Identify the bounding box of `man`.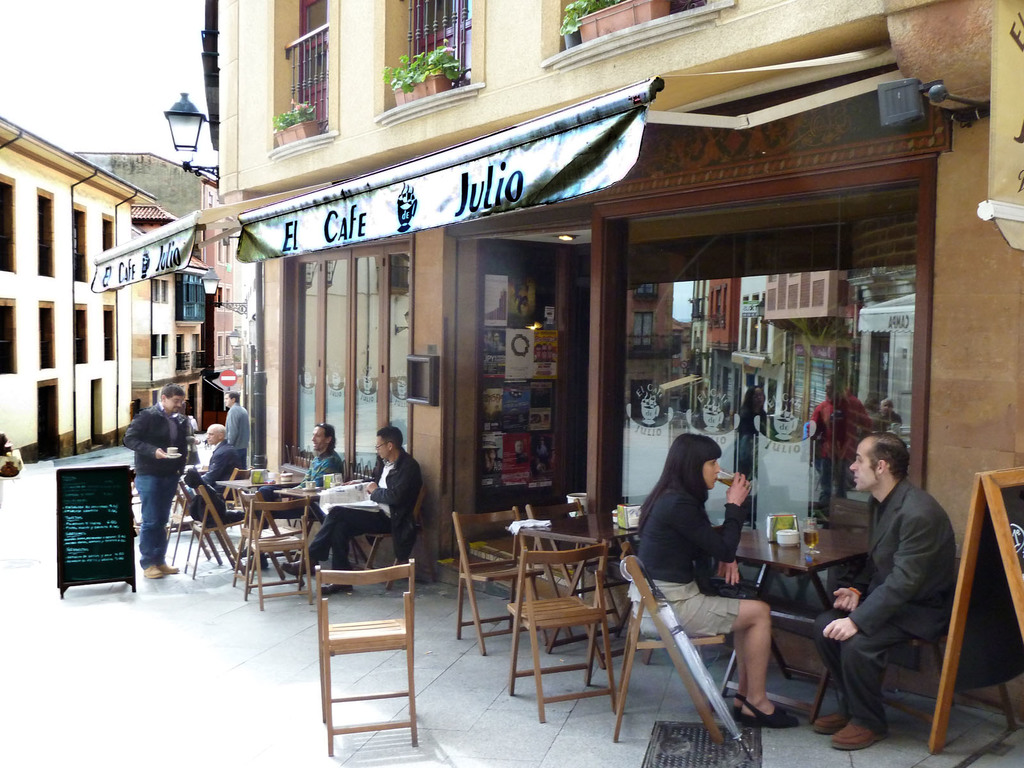
(x1=276, y1=425, x2=428, y2=596).
